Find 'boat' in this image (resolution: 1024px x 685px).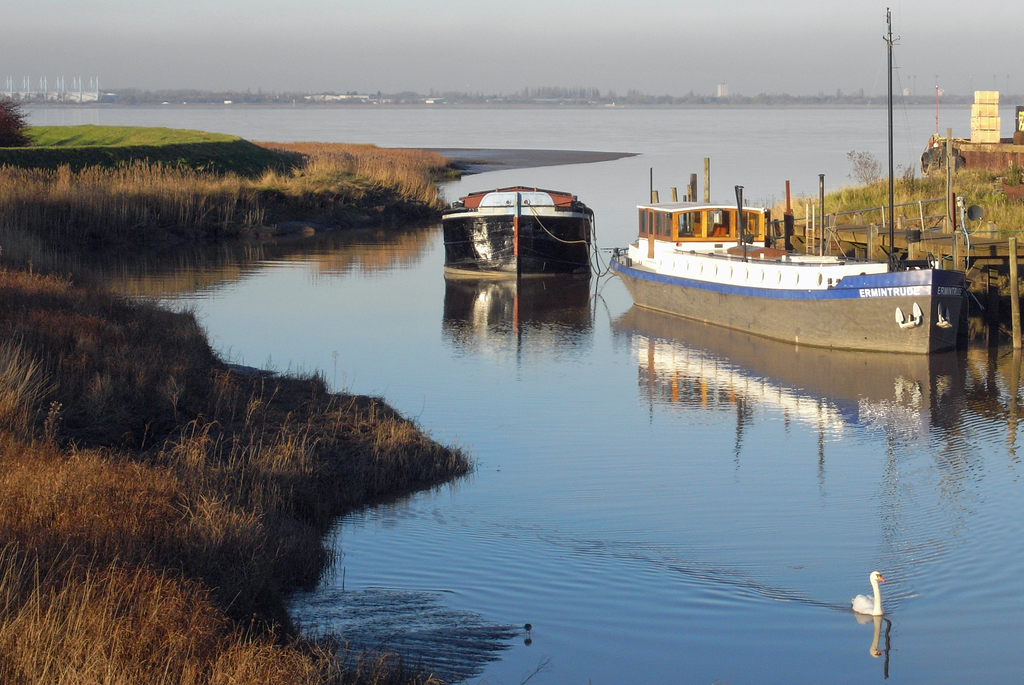
x1=605 y1=160 x2=998 y2=381.
